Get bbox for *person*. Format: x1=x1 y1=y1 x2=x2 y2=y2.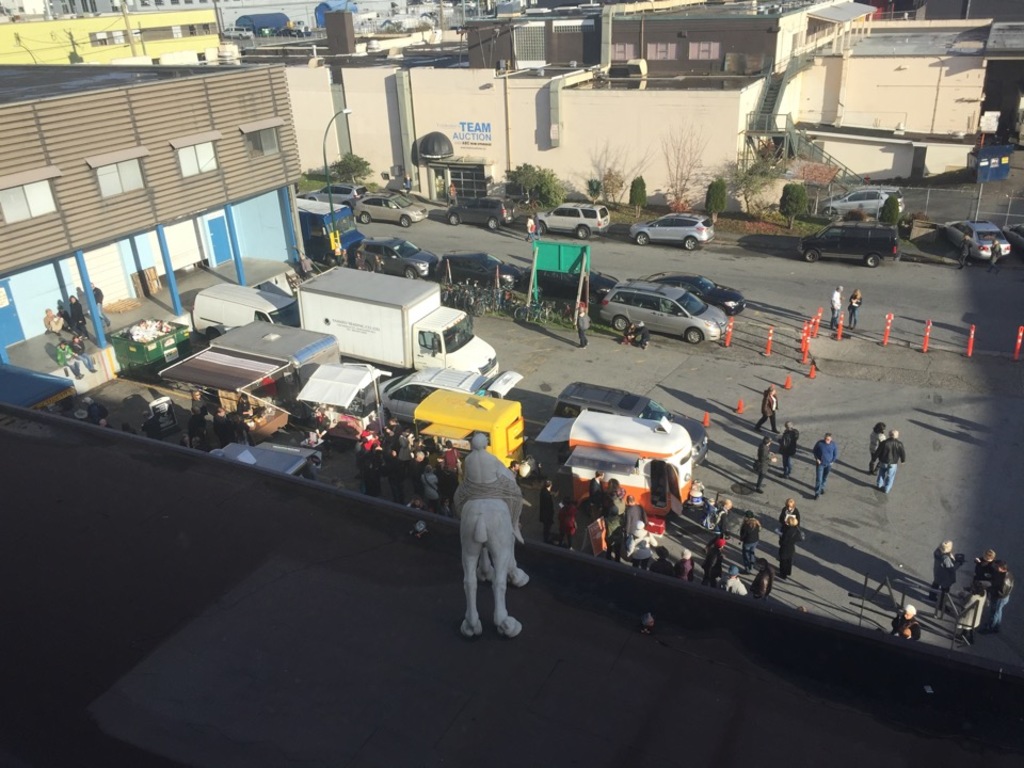
x1=847 y1=288 x2=863 y2=322.
